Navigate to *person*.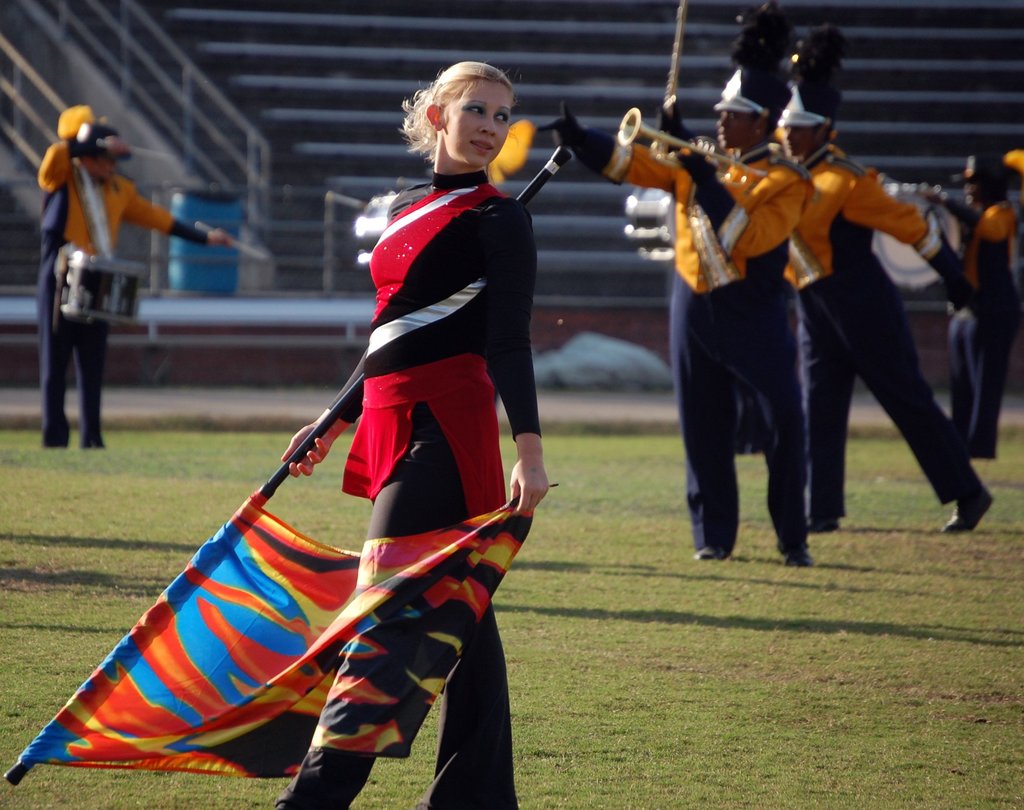
Navigation target: (x1=40, y1=123, x2=232, y2=449).
